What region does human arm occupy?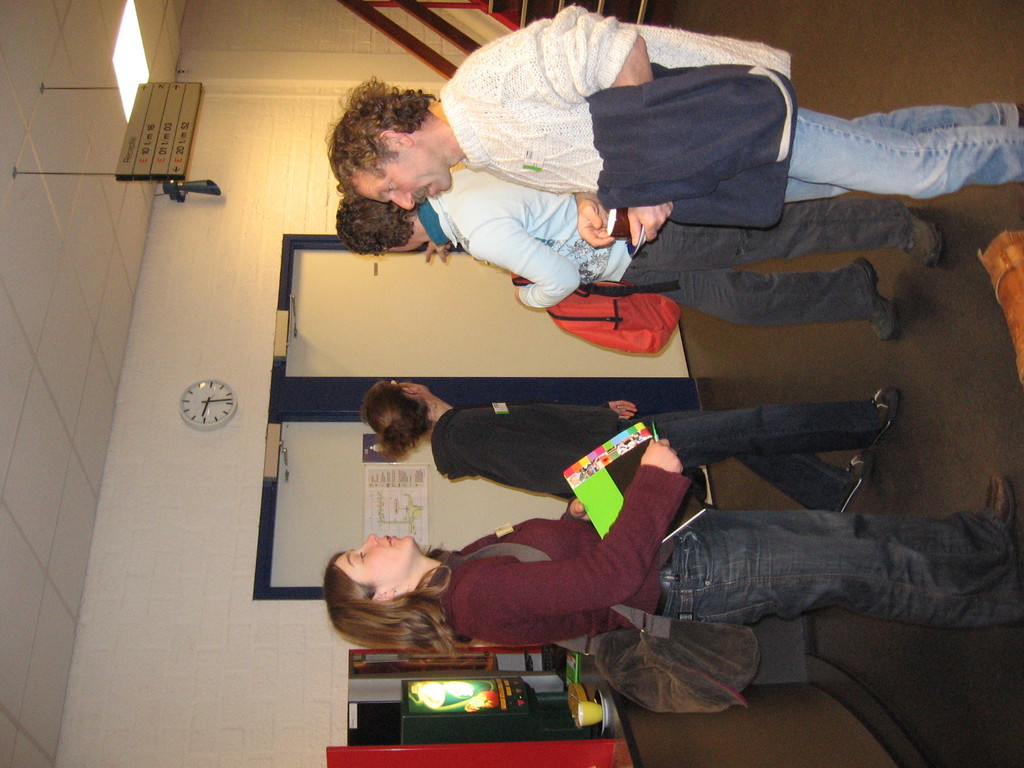
[430, 233, 458, 268].
